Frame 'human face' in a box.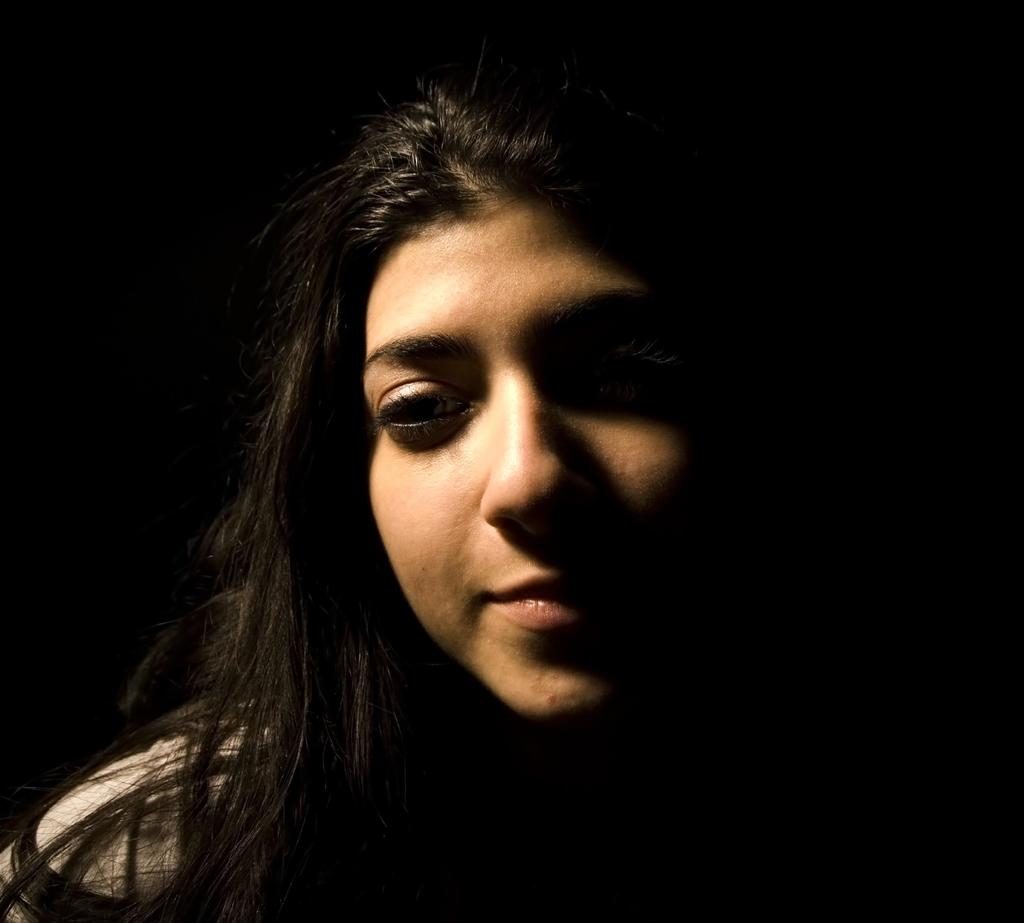
{"left": 367, "top": 202, "right": 746, "bottom": 731}.
